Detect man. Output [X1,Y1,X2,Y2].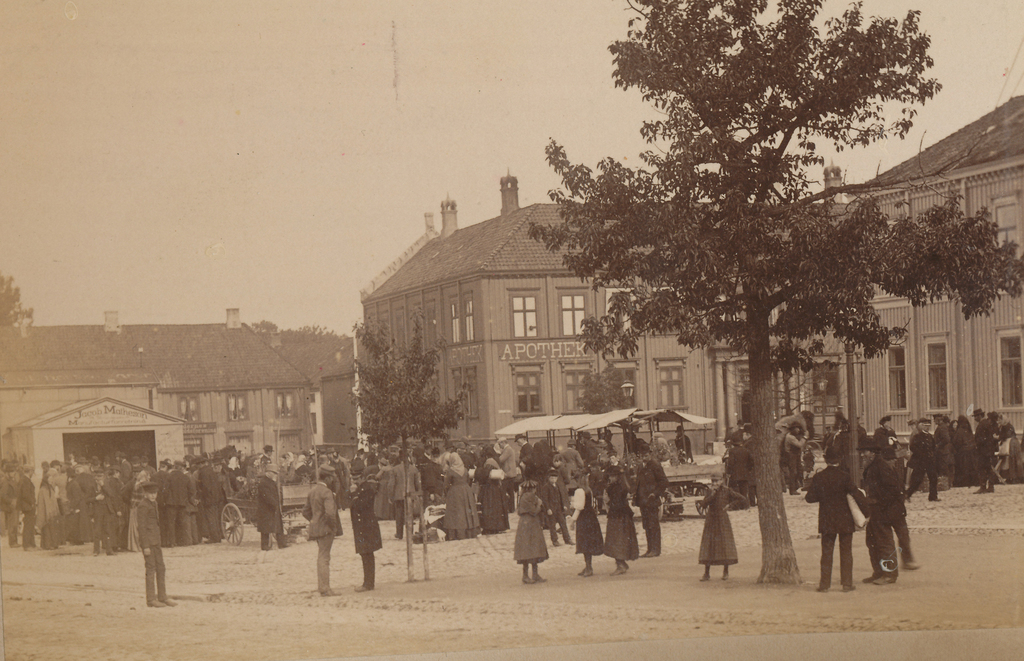
[578,431,596,464].
